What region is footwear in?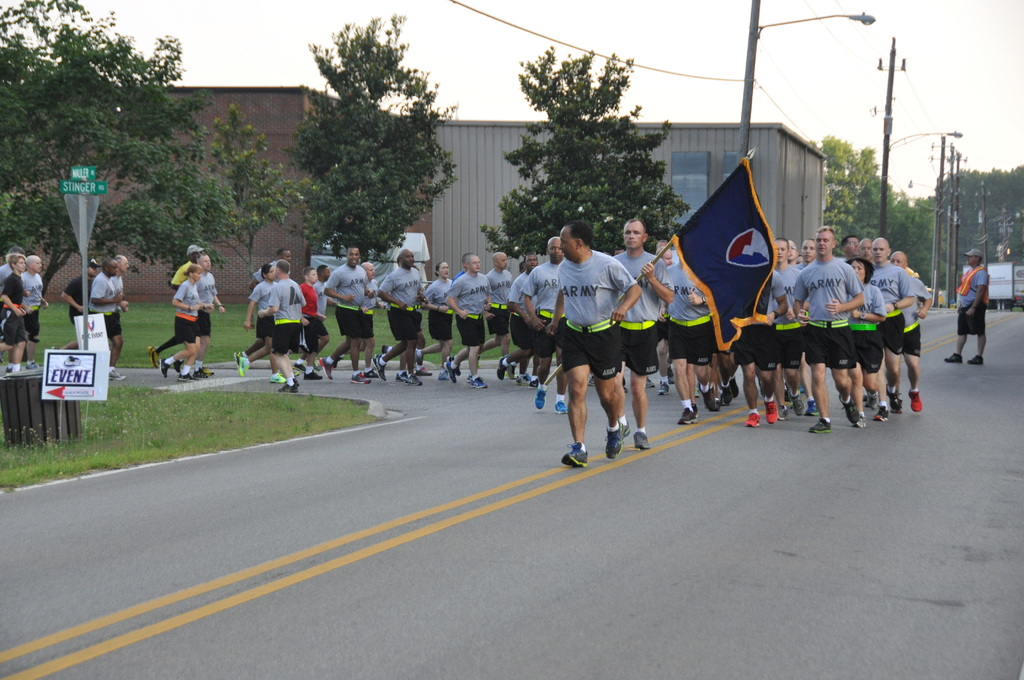
[x1=812, y1=419, x2=845, y2=435].
